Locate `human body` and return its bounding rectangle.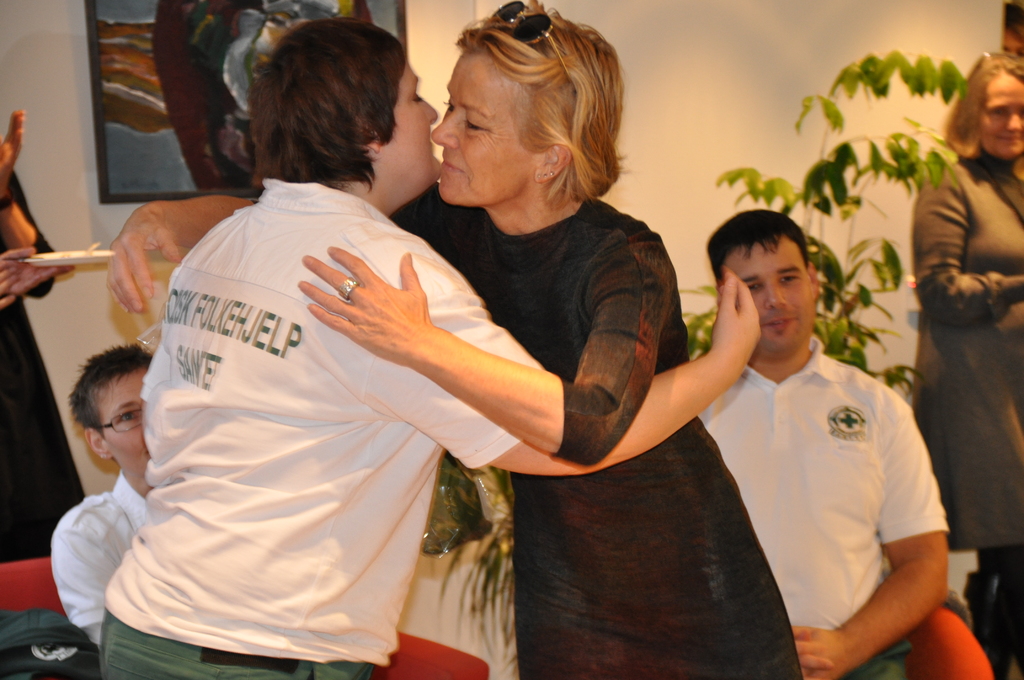
rect(909, 148, 1023, 679).
